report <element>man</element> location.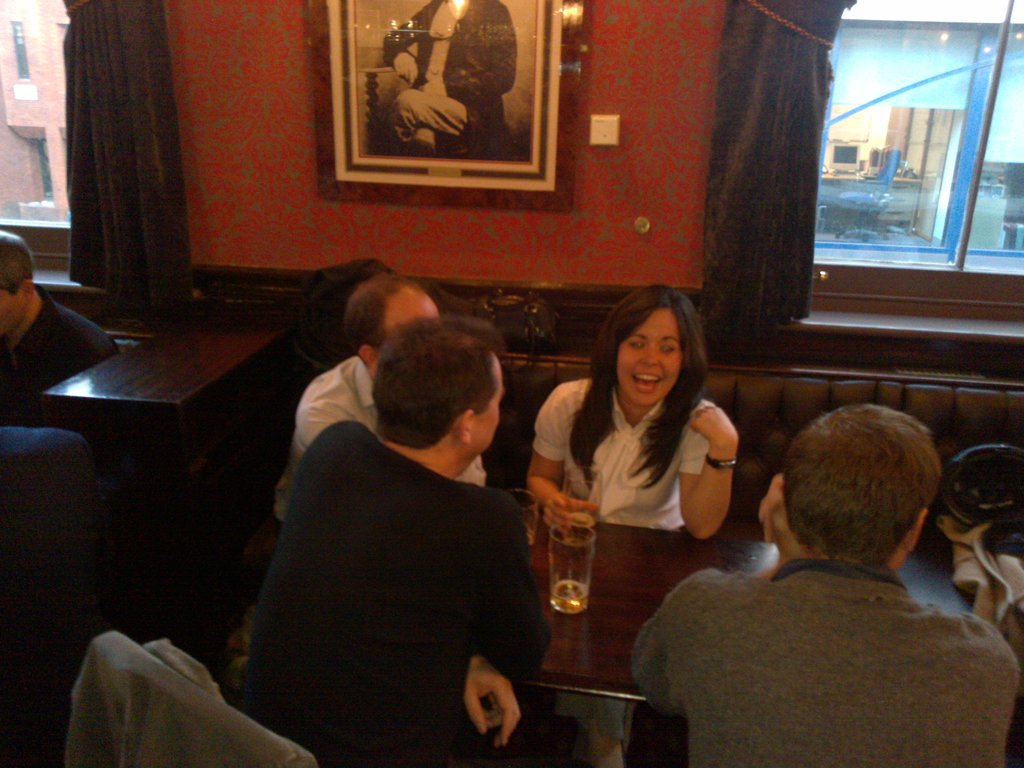
Report: select_region(269, 271, 489, 542).
